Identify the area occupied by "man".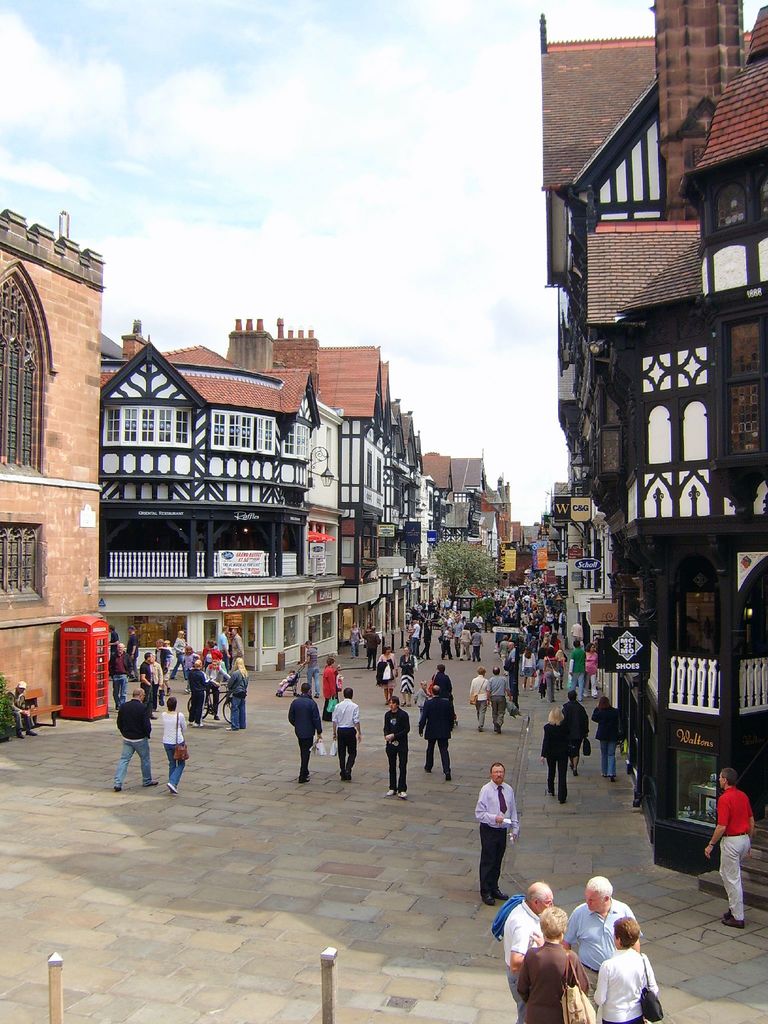
Area: bbox=(570, 622, 583, 648).
